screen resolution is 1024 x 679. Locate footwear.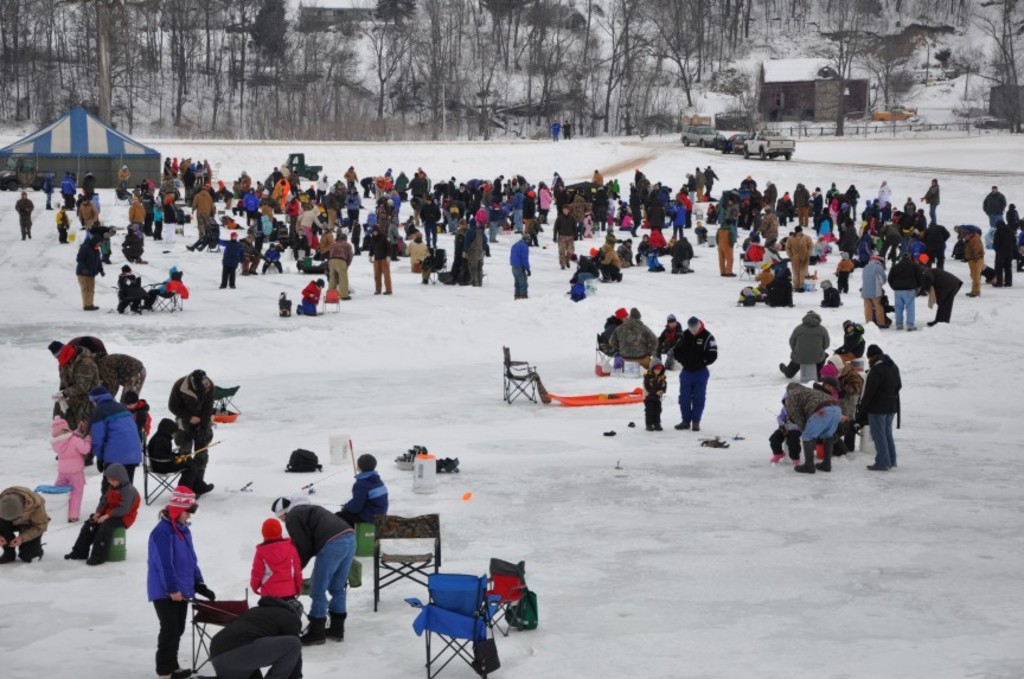
<bbox>21, 542, 39, 562</bbox>.
